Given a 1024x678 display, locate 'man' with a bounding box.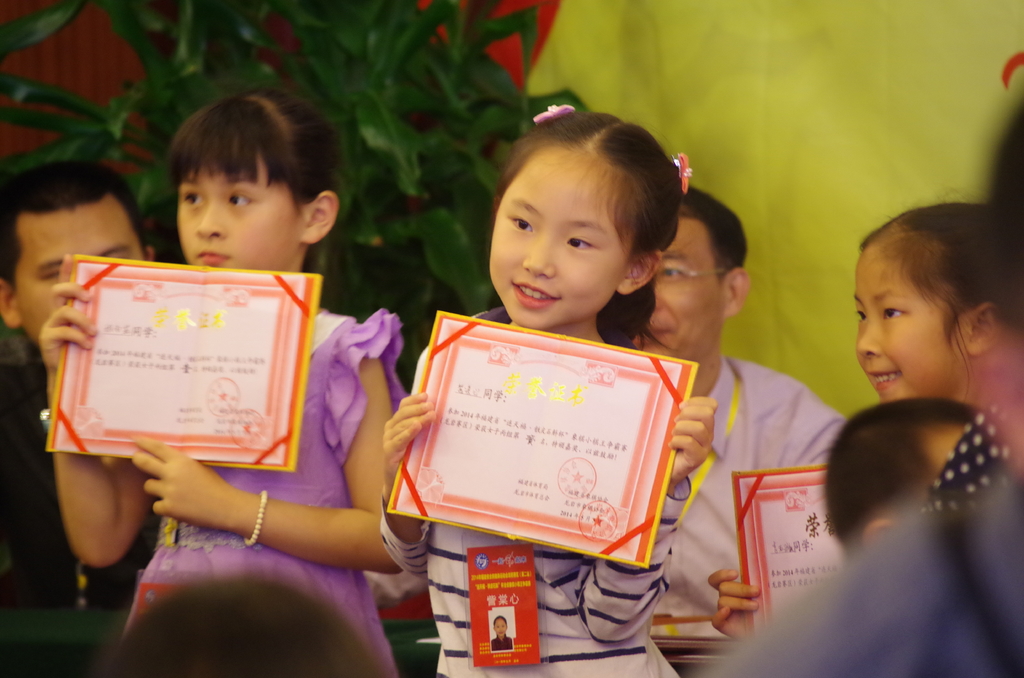
Located: bbox=(0, 154, 157, 677).
